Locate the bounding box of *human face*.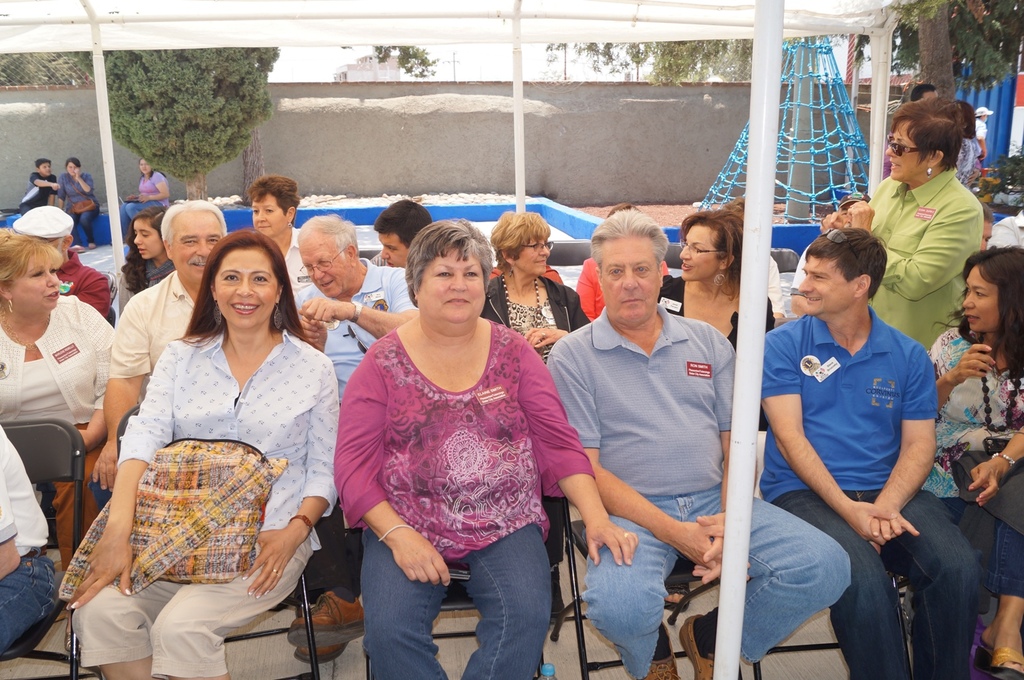
Bounding box: bbox=[959, 264, 1001, 327].
